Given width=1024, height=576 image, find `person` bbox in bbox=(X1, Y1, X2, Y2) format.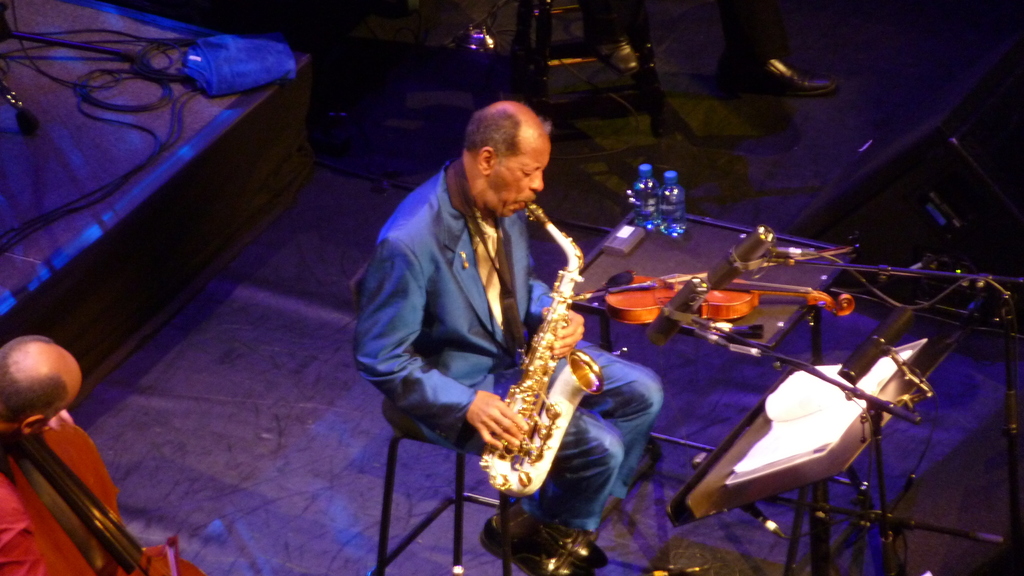
bbox=(712, 0, 842, 104).
